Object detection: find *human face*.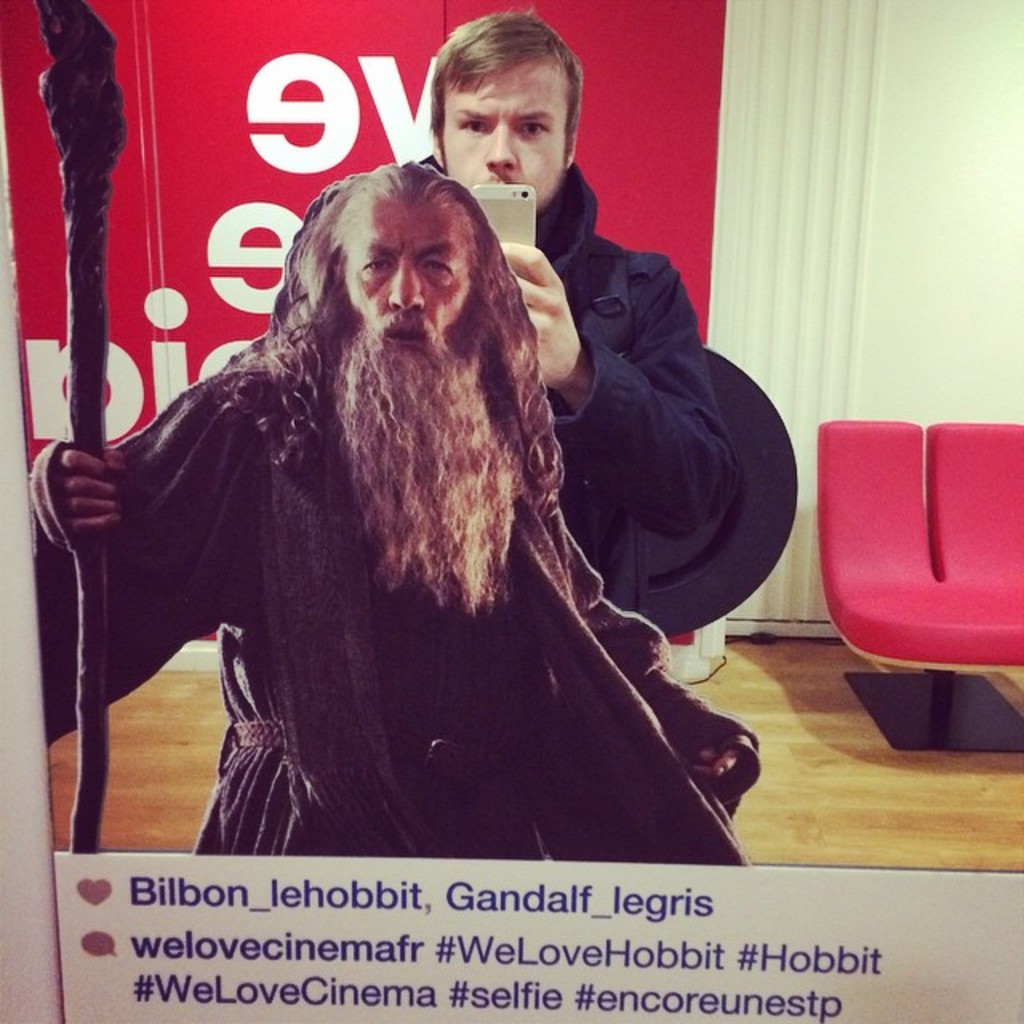
rect(438, 59, 566, 208).
